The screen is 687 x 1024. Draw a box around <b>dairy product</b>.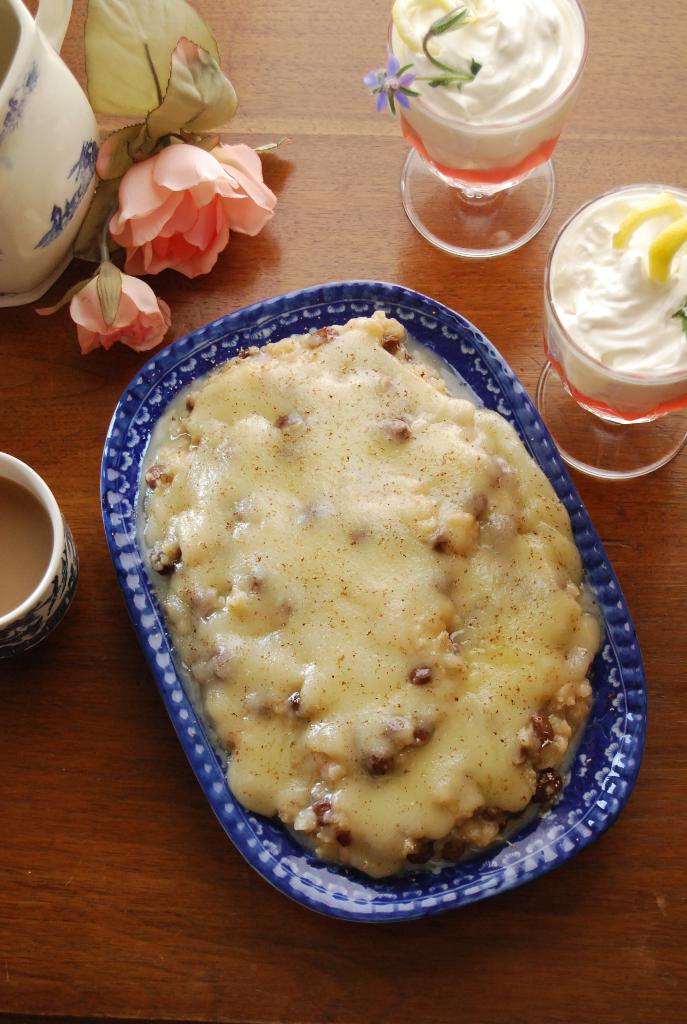
l=404, t=3, r=584, b=136.
